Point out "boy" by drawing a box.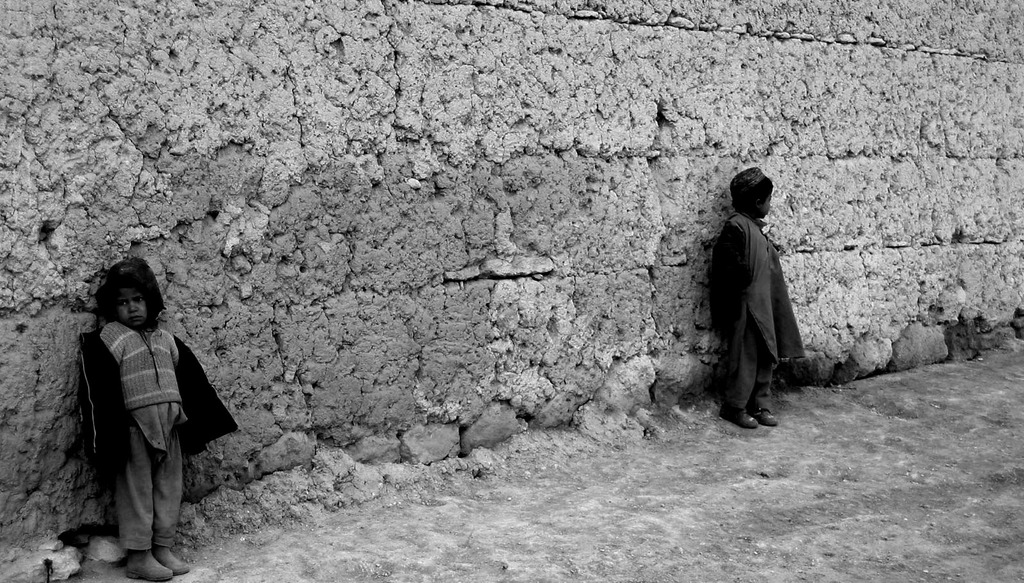
{"left": 711, "top": 169, "right": 807, "bottom": 431}.
